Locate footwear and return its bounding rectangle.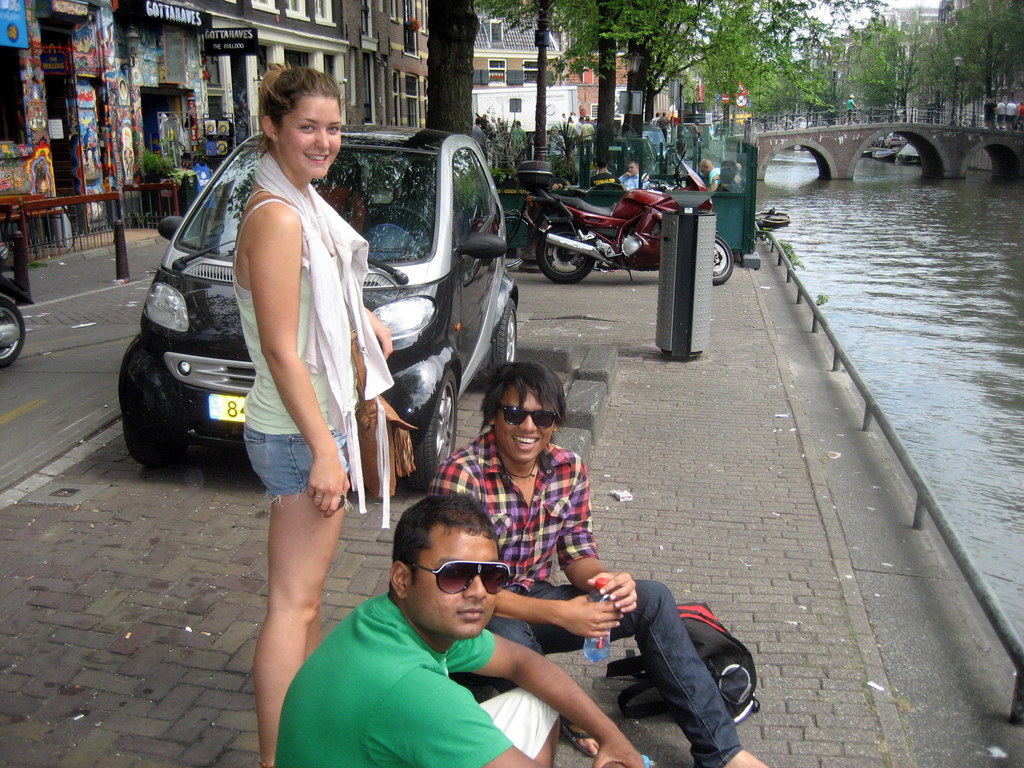
bbox=[559, 723, 596, 756].
